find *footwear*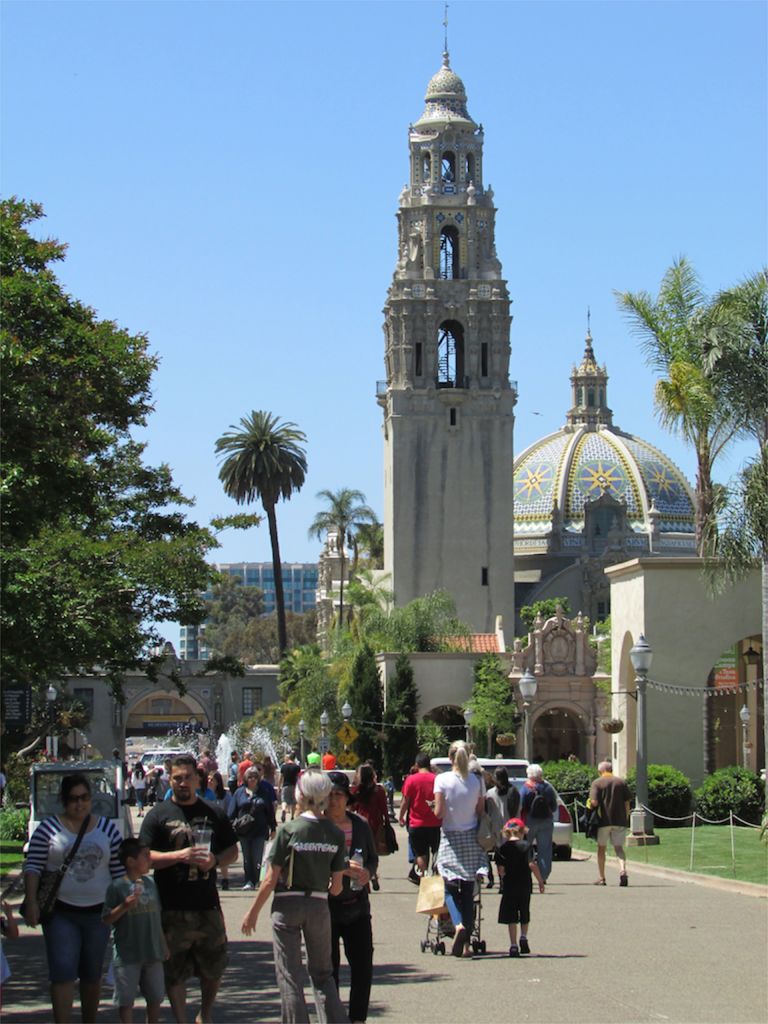
region(618, 872, 627, 888)
